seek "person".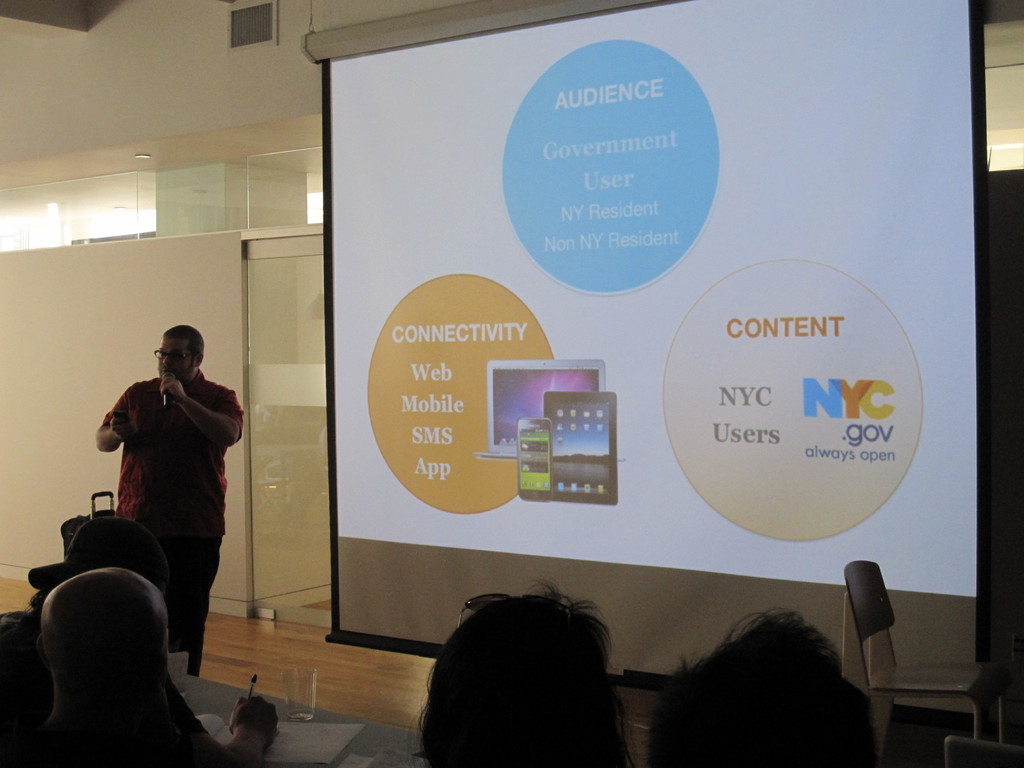
0:518:282:767.
